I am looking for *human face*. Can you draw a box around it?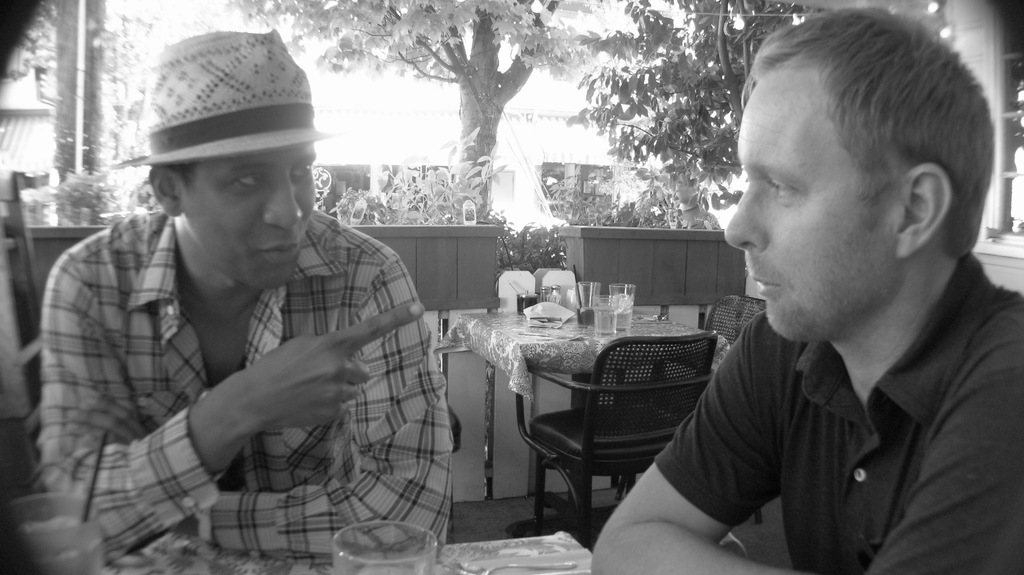
Sure, the bounding box is BBox(186, 147, 333, 293).
